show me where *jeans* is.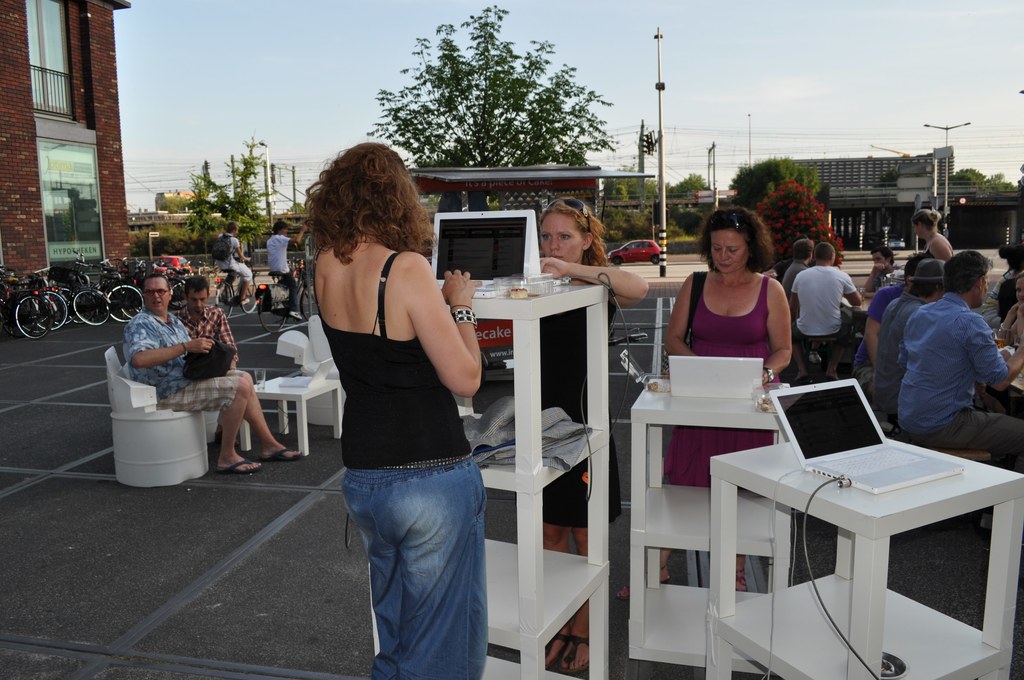
*jeans* is at [337,448,492,672].
